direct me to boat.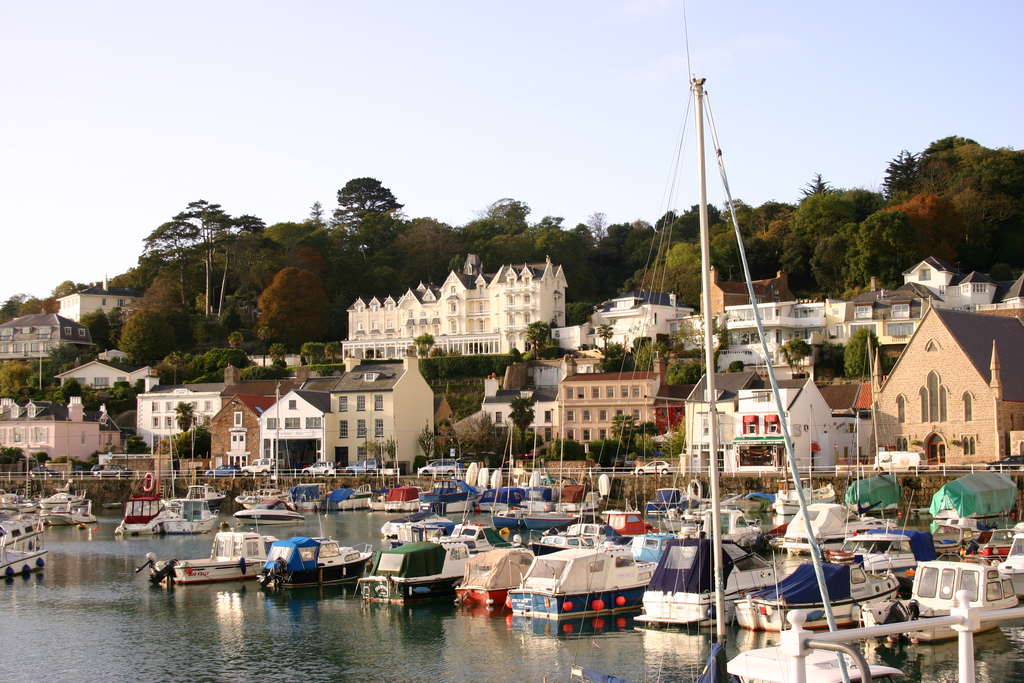
Direction: (left=248, top=539, right=357, bottom=597).
